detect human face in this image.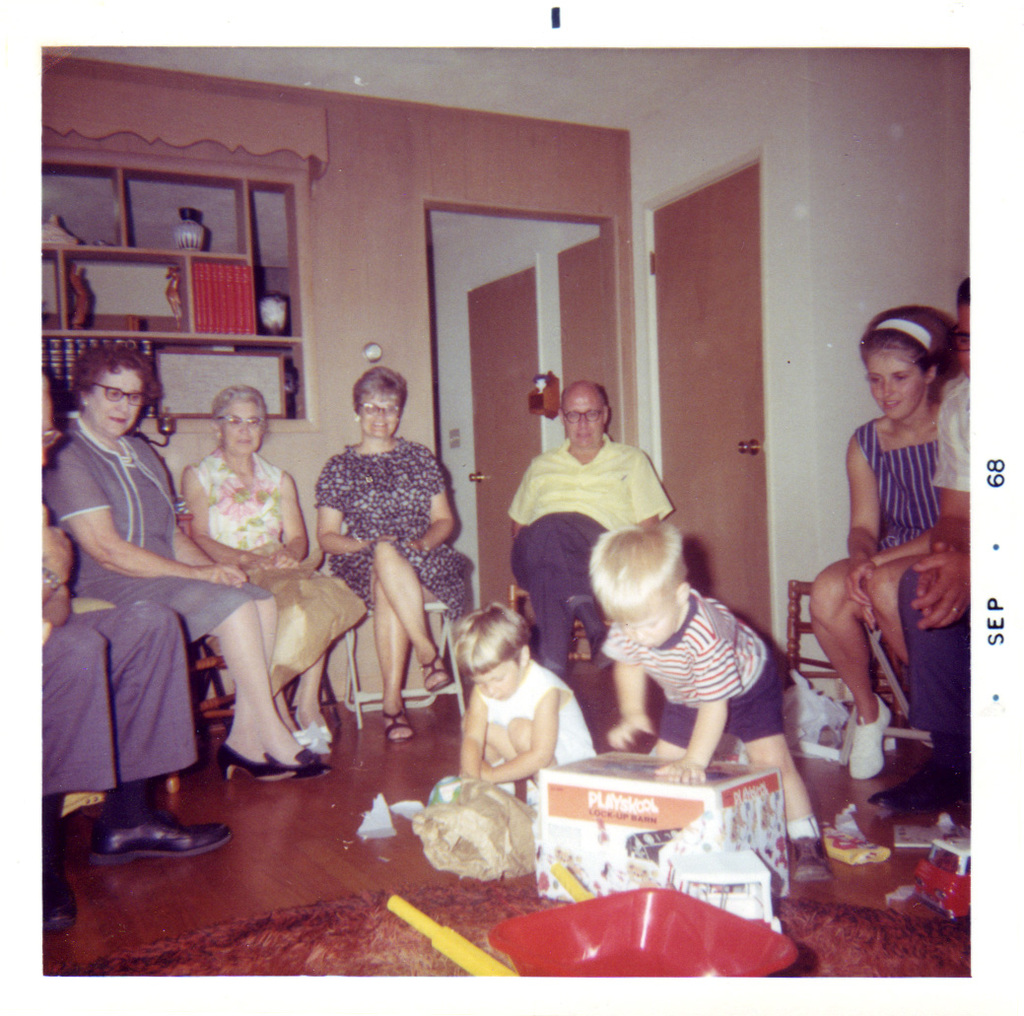
Detection: box(564, 398, 604, 447).
